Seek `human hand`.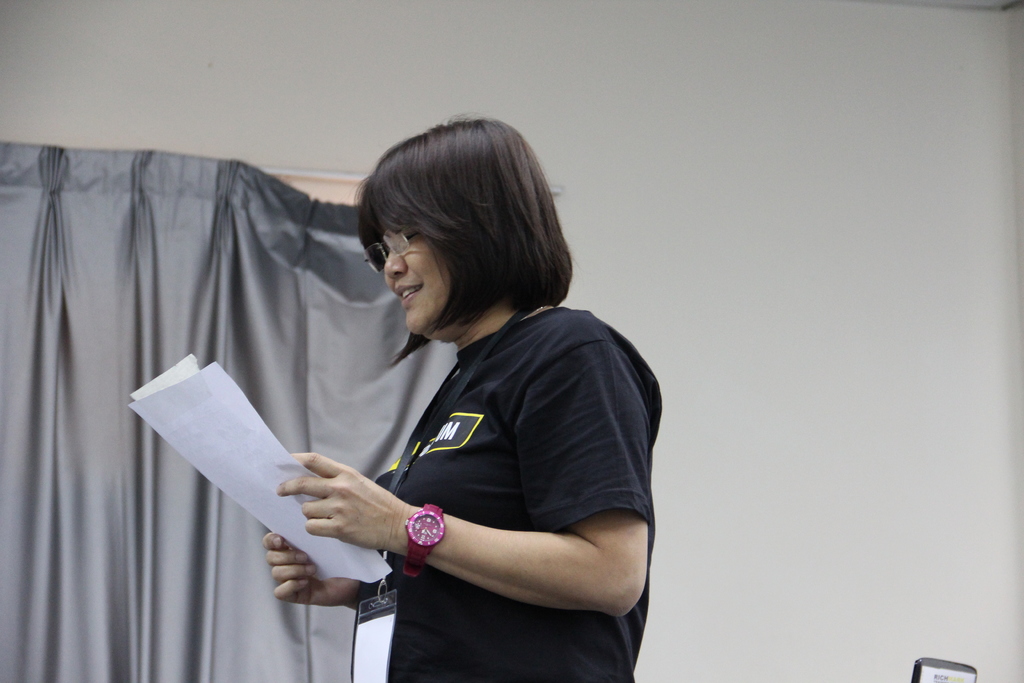
262 531 363 607.
